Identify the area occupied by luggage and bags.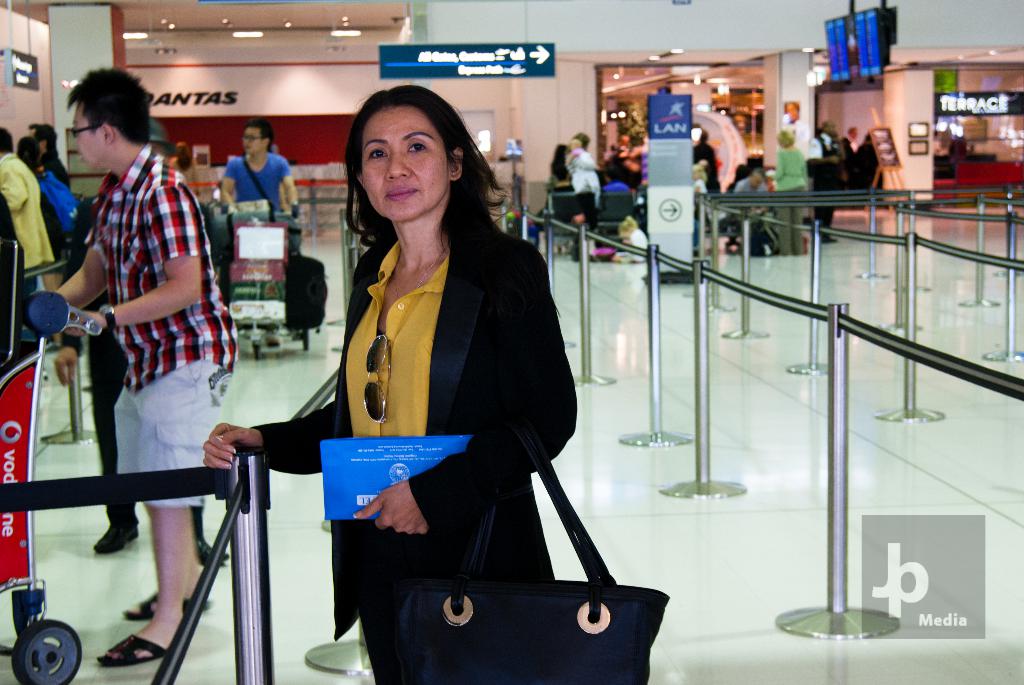
Area: 548/193/595/230.
